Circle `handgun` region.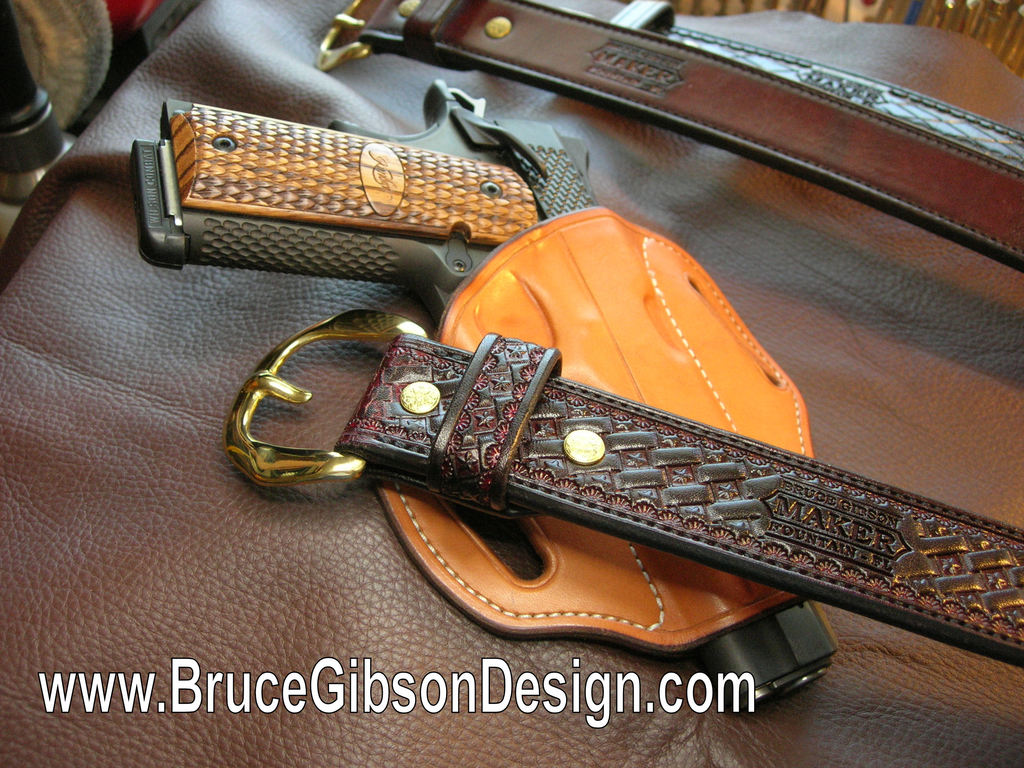
Region: crop(129, 80, 839, 708).
